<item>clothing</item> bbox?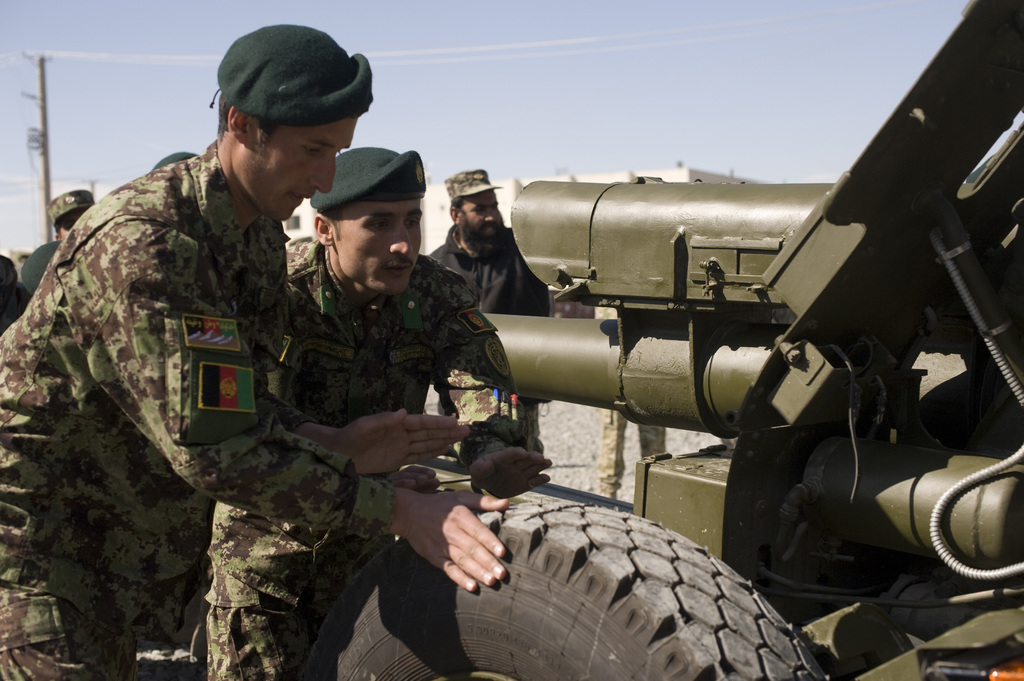
0:140:395:680
